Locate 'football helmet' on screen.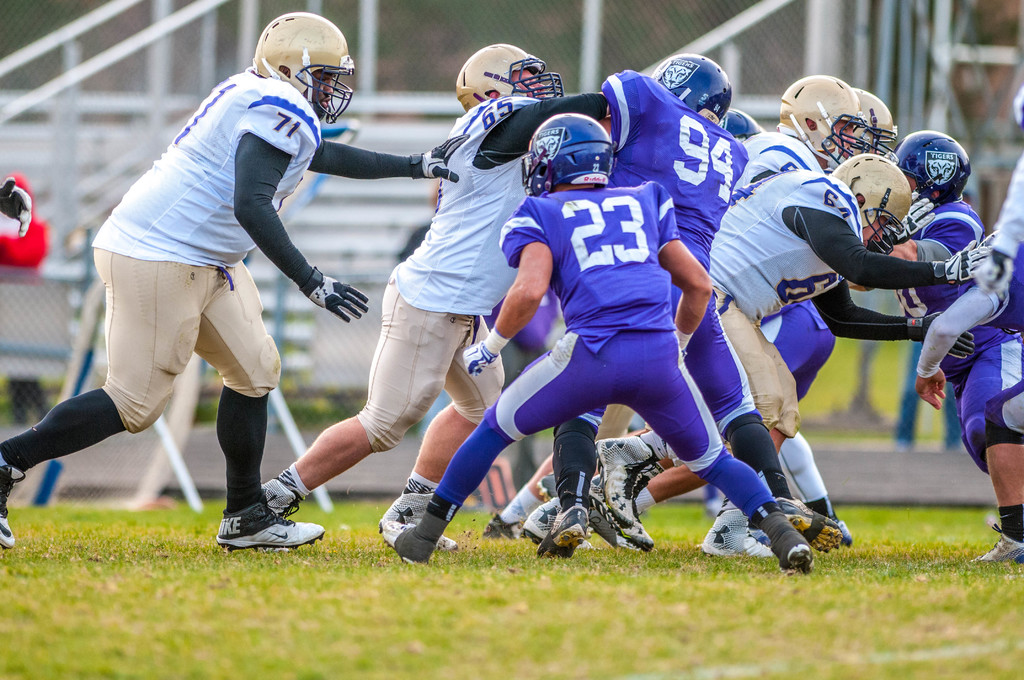
On screen at (840, 88, 900, 166).
